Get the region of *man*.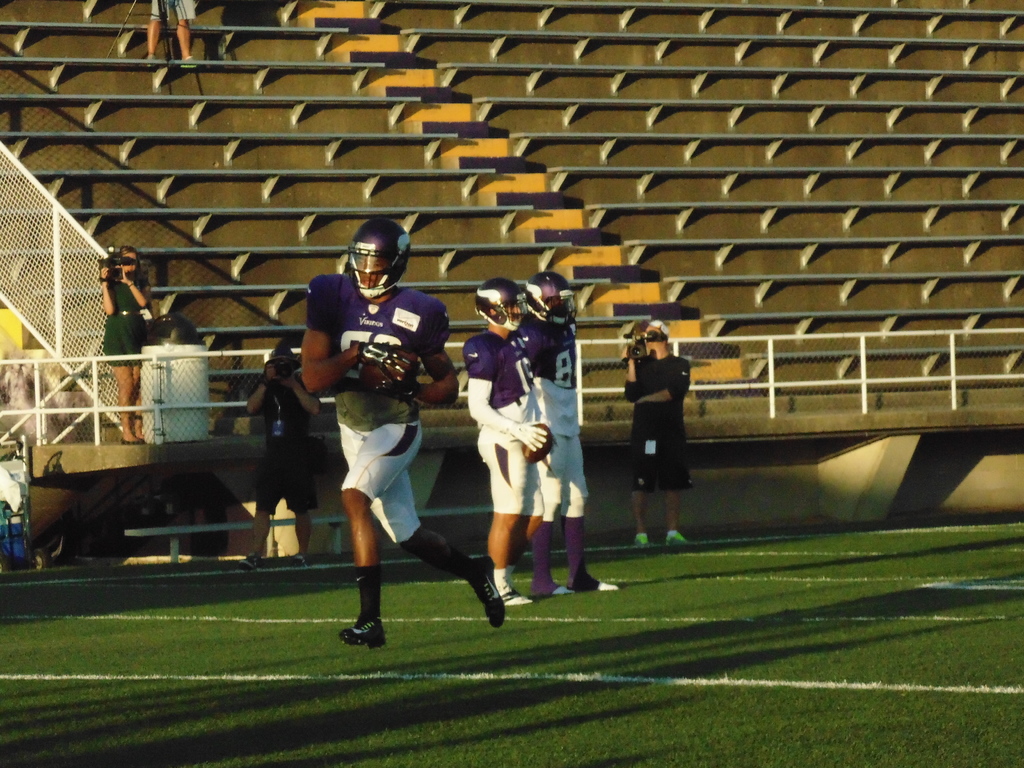
x1=618 y1=316 x2=697 y2=552.
